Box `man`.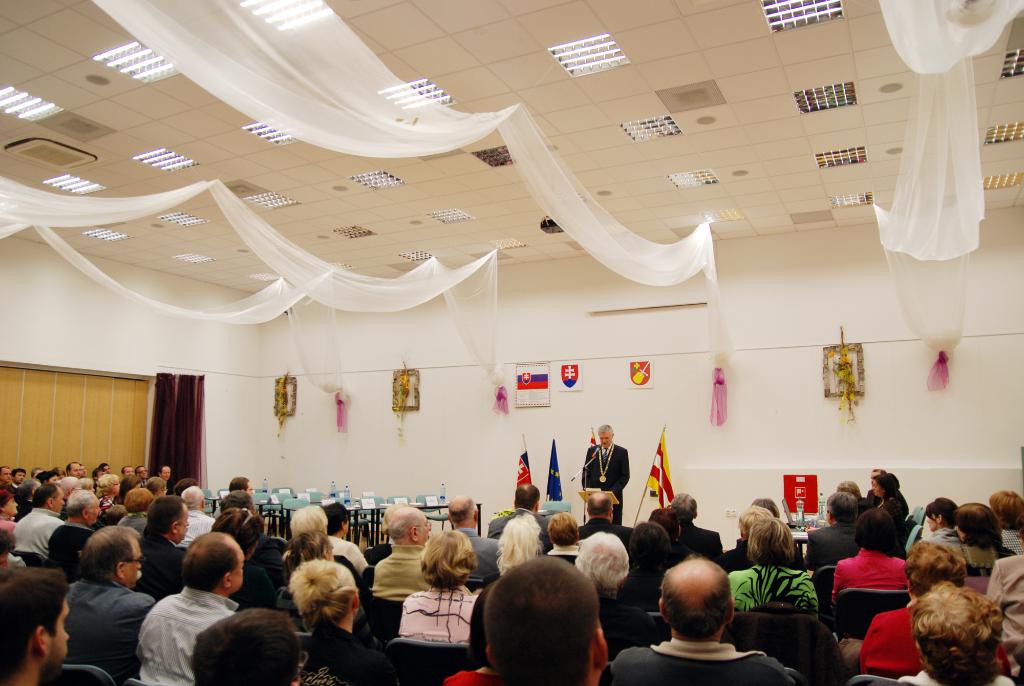
158, 465, 175, 482.
